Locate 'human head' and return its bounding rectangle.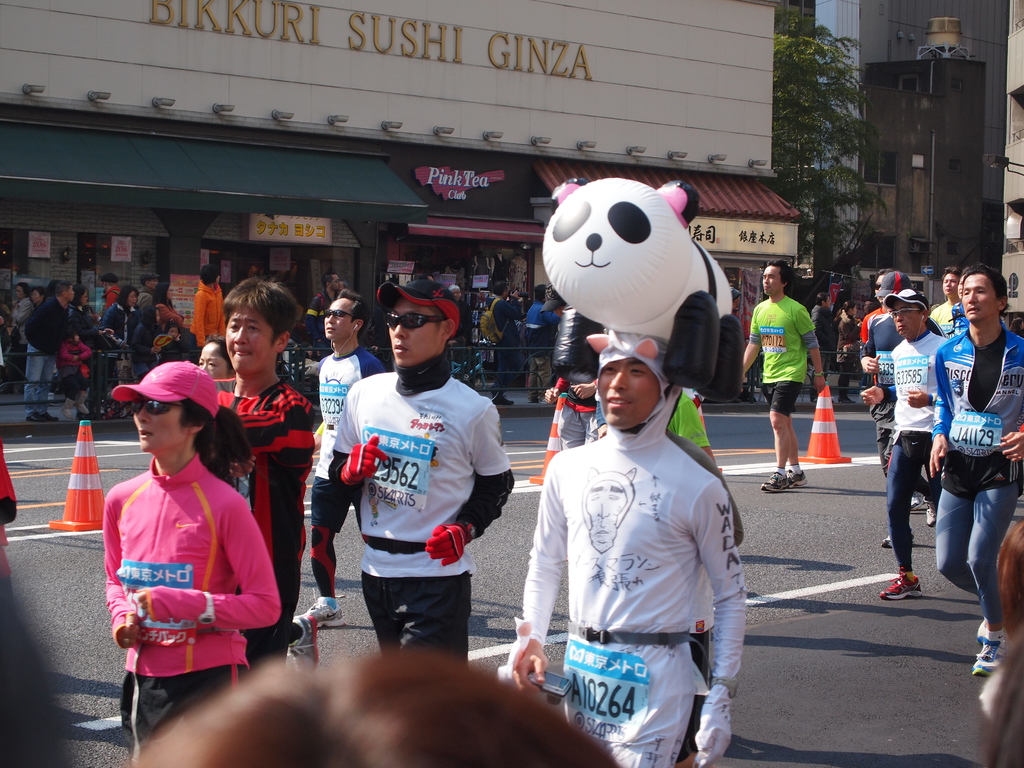
[left=12, top=283, right=31, bottom=299].
